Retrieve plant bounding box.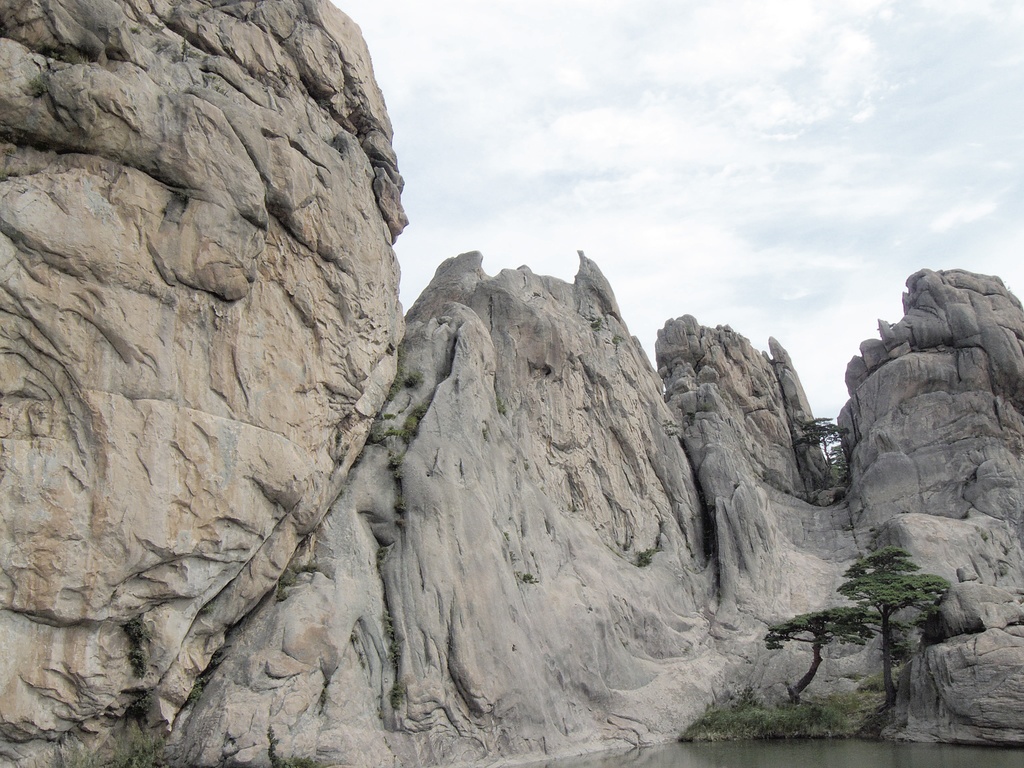
Bounding box: 124 692 154 714.
